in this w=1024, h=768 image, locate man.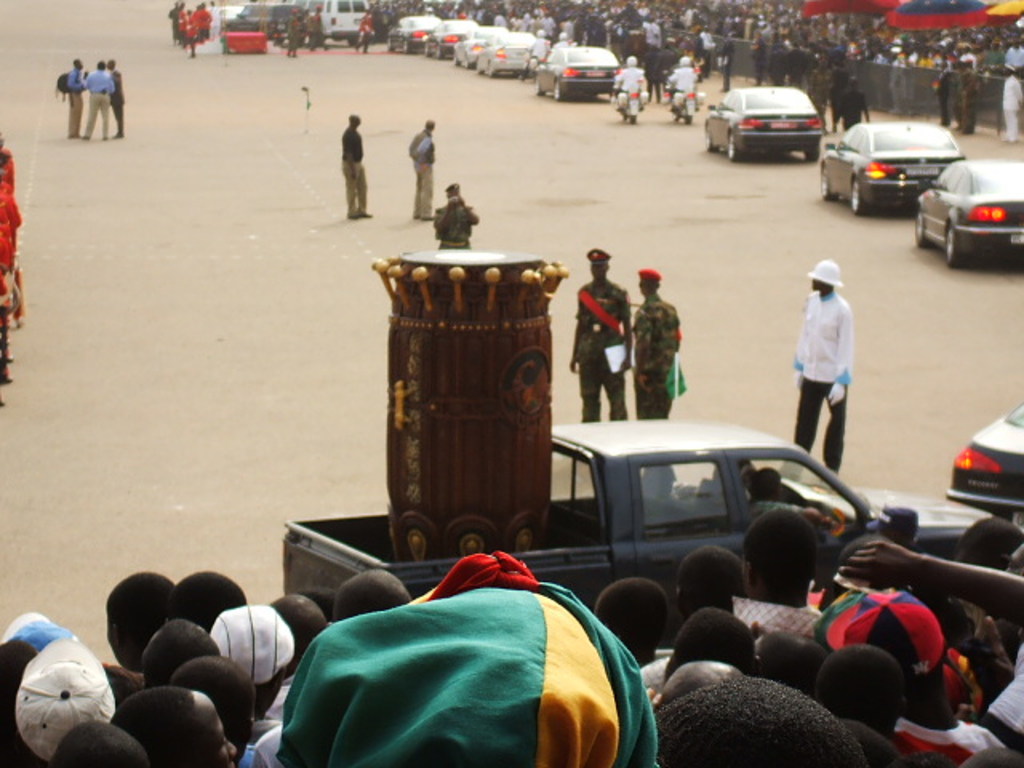
Bounding box: Rect(294, 11, 301, 53).
